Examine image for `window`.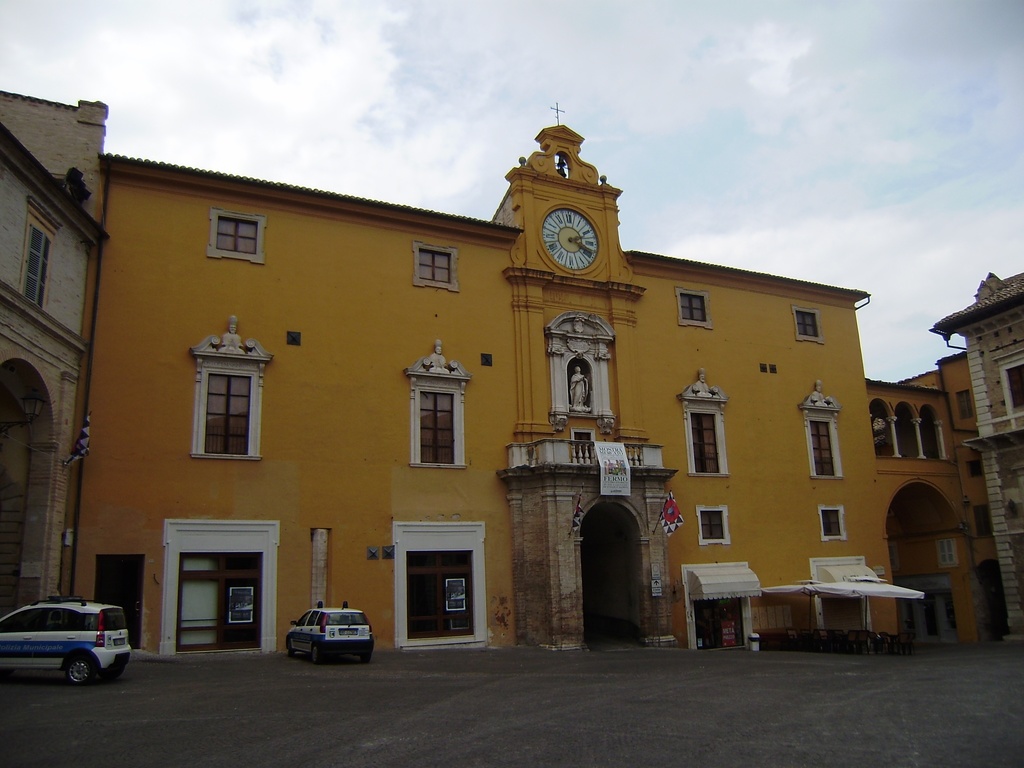
Examination result: box=[20, 202, 61, 311].
